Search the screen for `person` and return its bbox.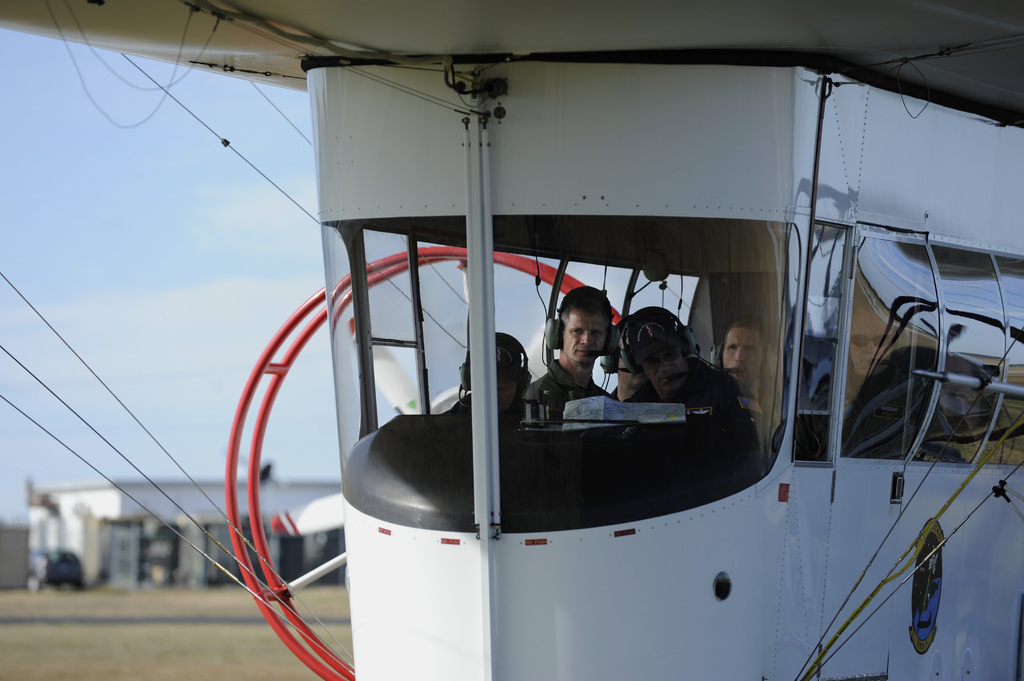
Found: box=[444, 330, 541, 427].
